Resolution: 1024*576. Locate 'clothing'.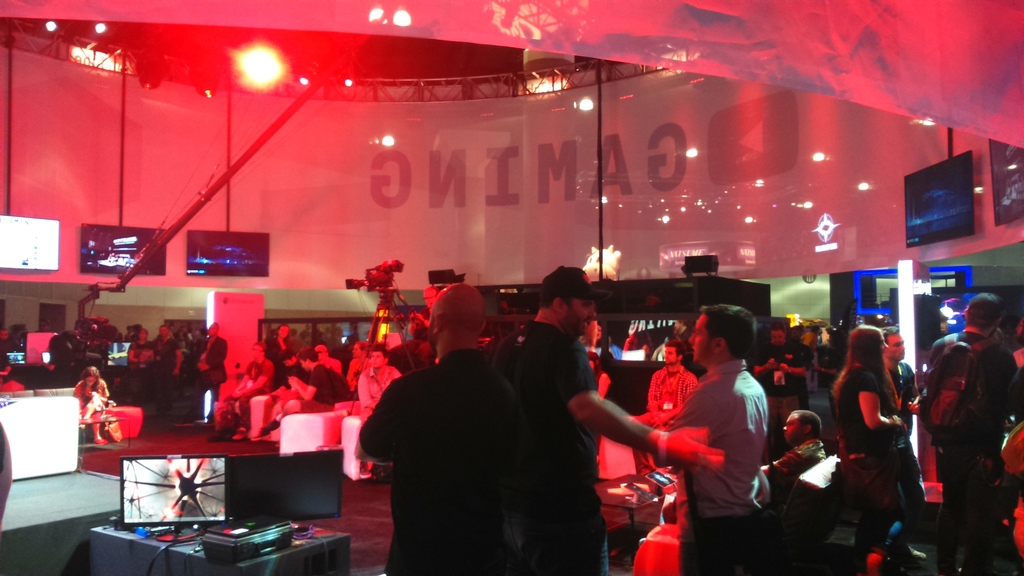
BBox(772, 443, 823, 511).
